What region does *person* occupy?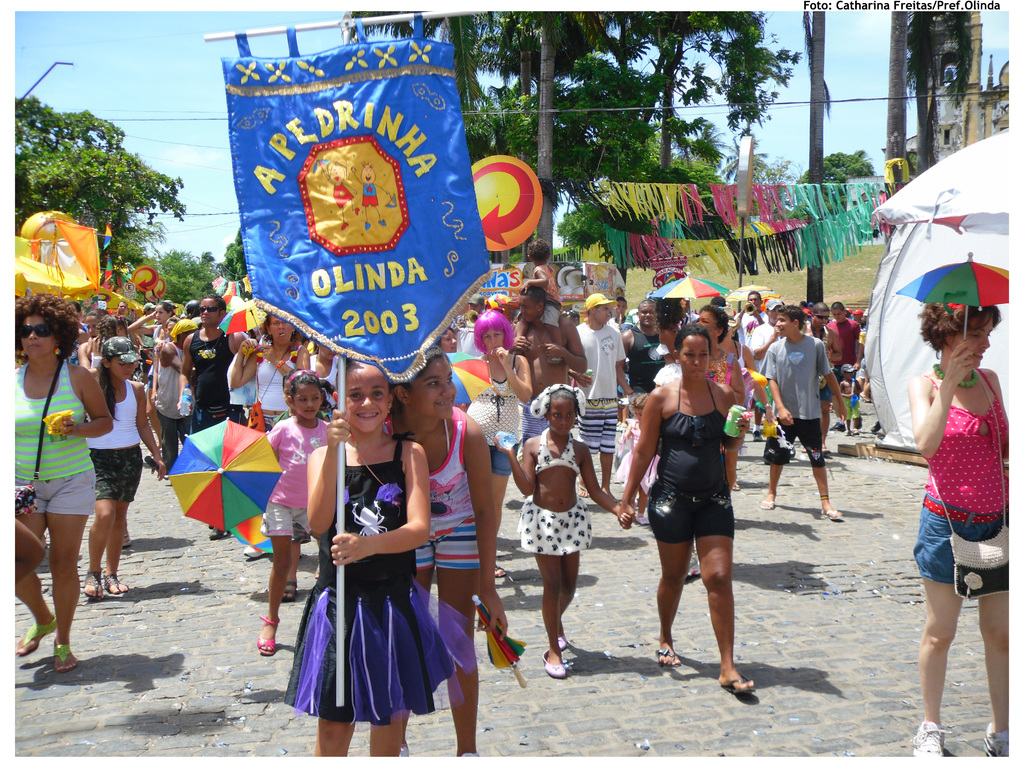
{"left": 312, "top": 342, "right": 343, "bottom": 416}.
